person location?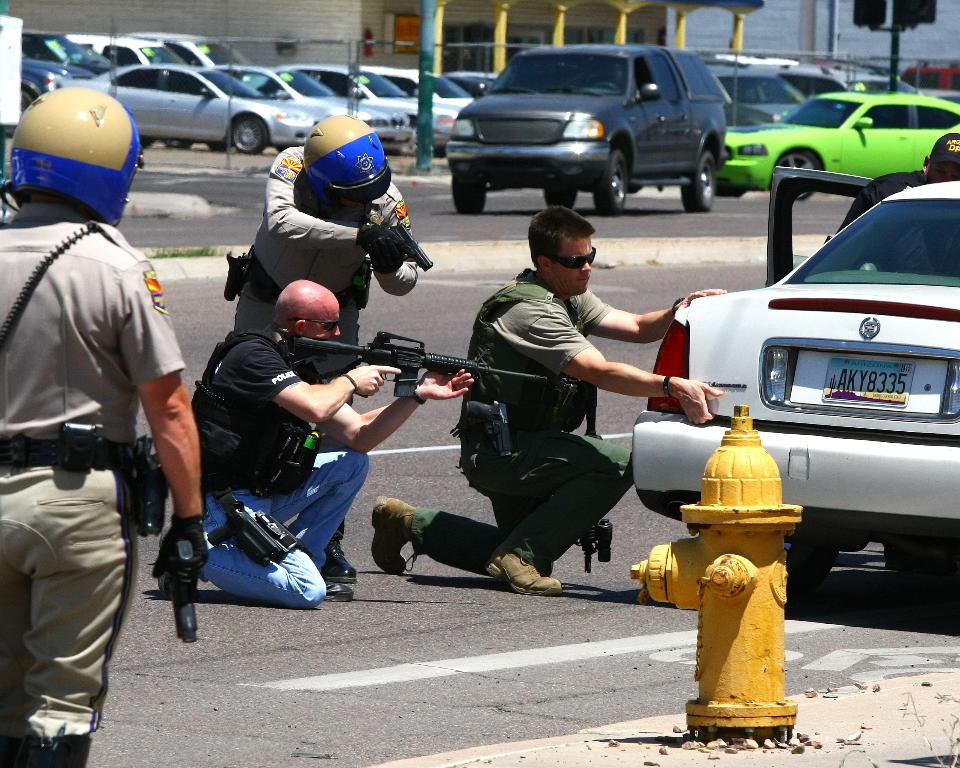
x1=13, y1=117, x2=184, y2=717
